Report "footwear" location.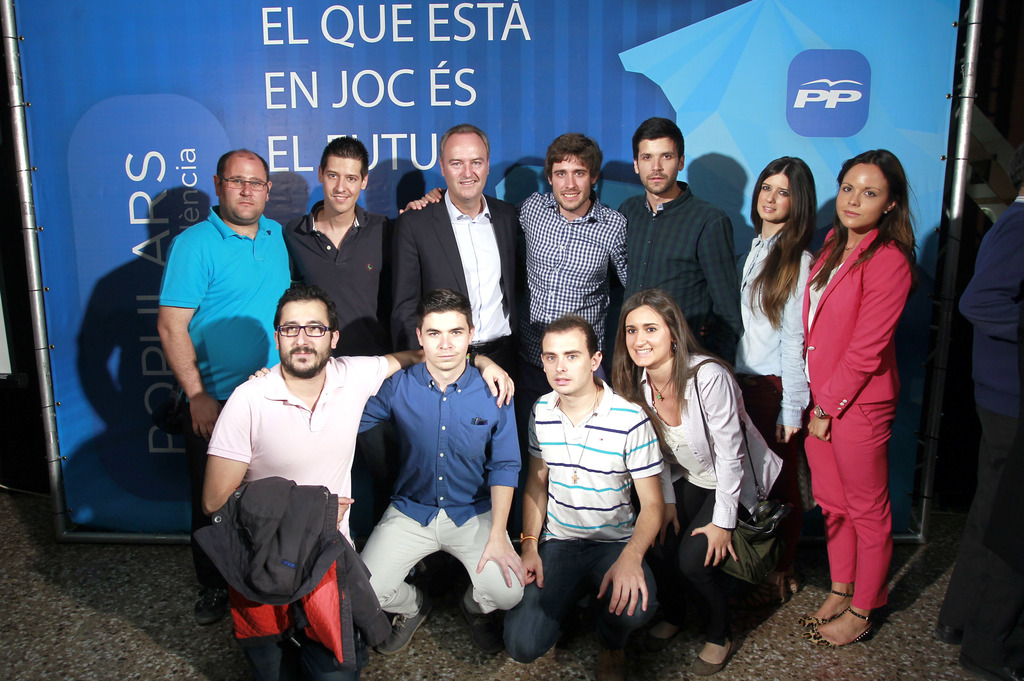
Report: pyautogui.locateOnScreen(375, 597, 430, 657).
